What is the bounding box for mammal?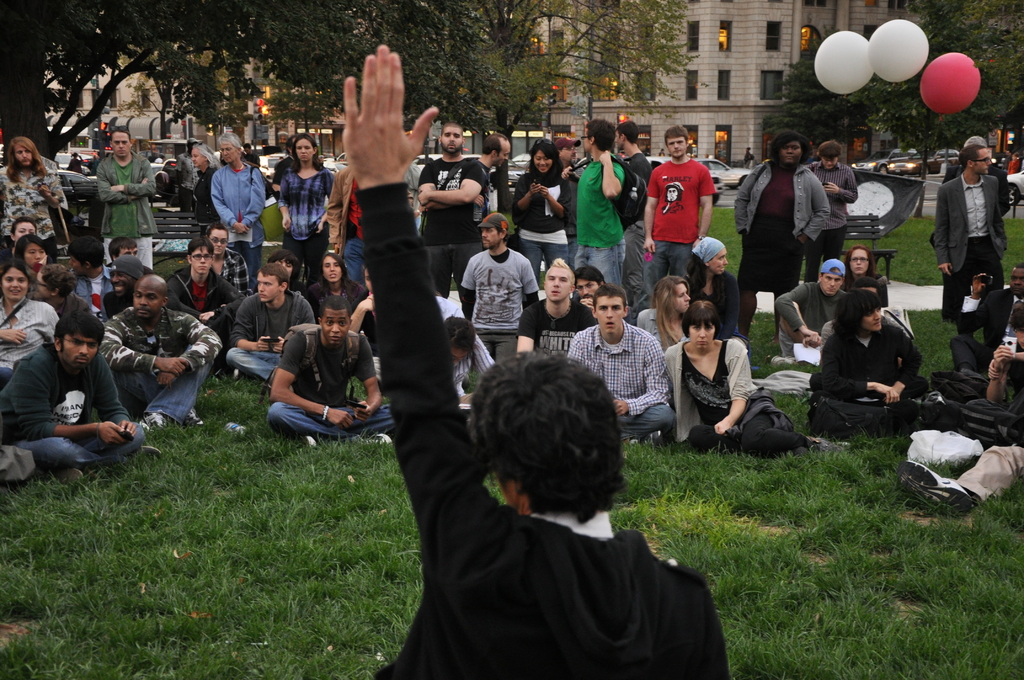
<bbox>268, 296, 400, 451</bbox>.
